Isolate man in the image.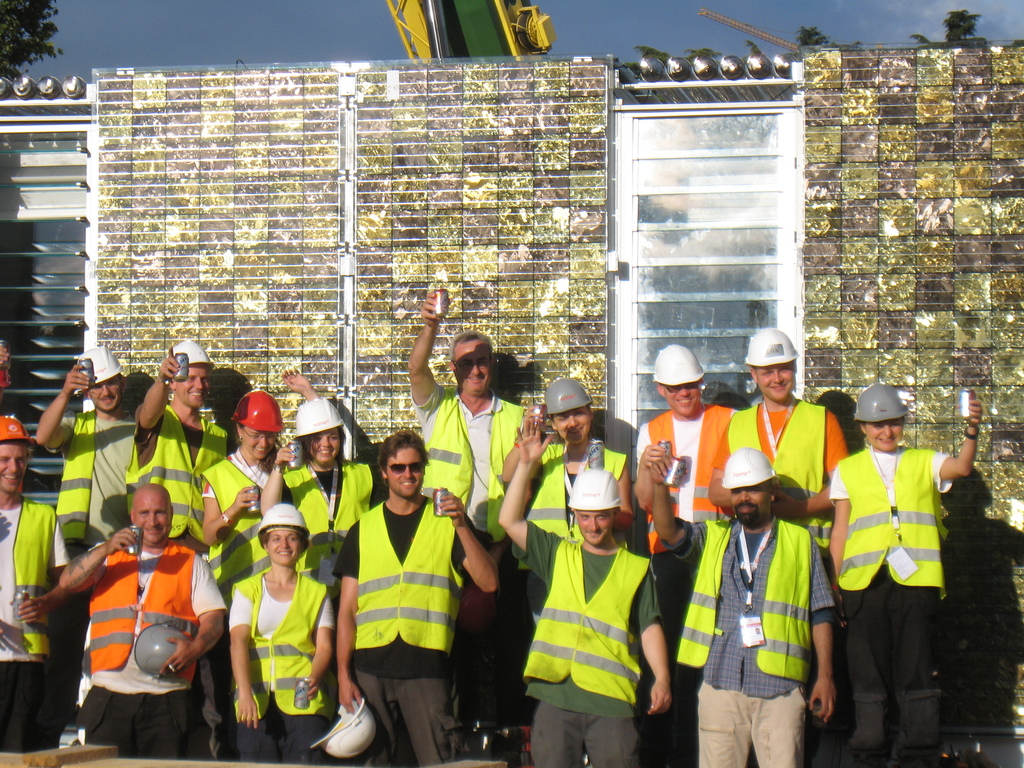
Isolated region: [x1=493, y1=415, x2=672, y2=767].
